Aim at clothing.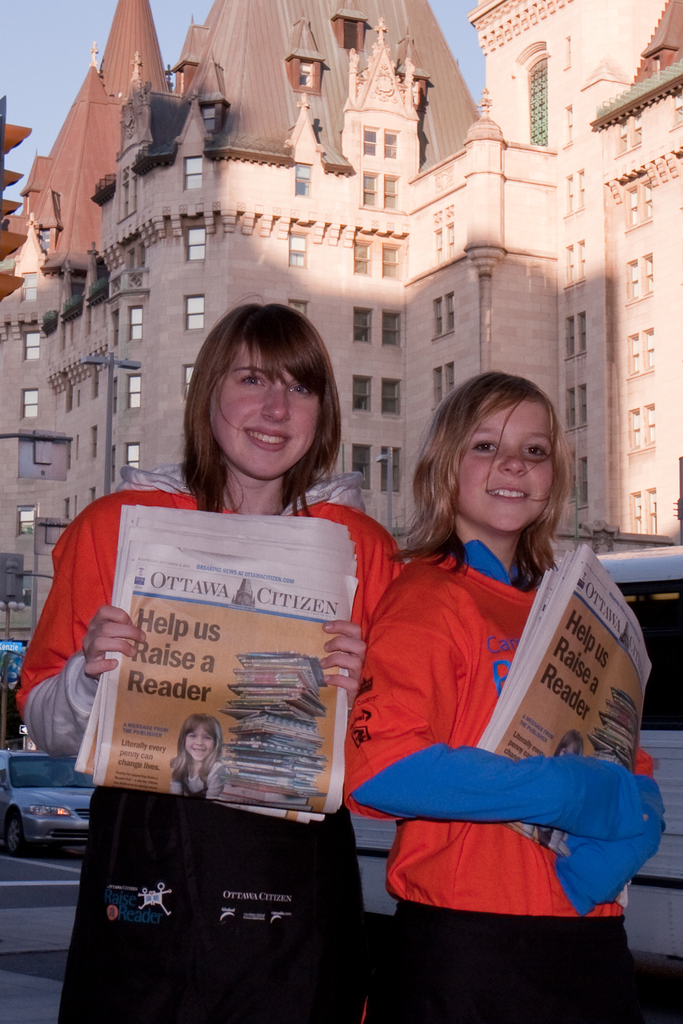
Aimed at locate(349, 531, 662, 1023).
